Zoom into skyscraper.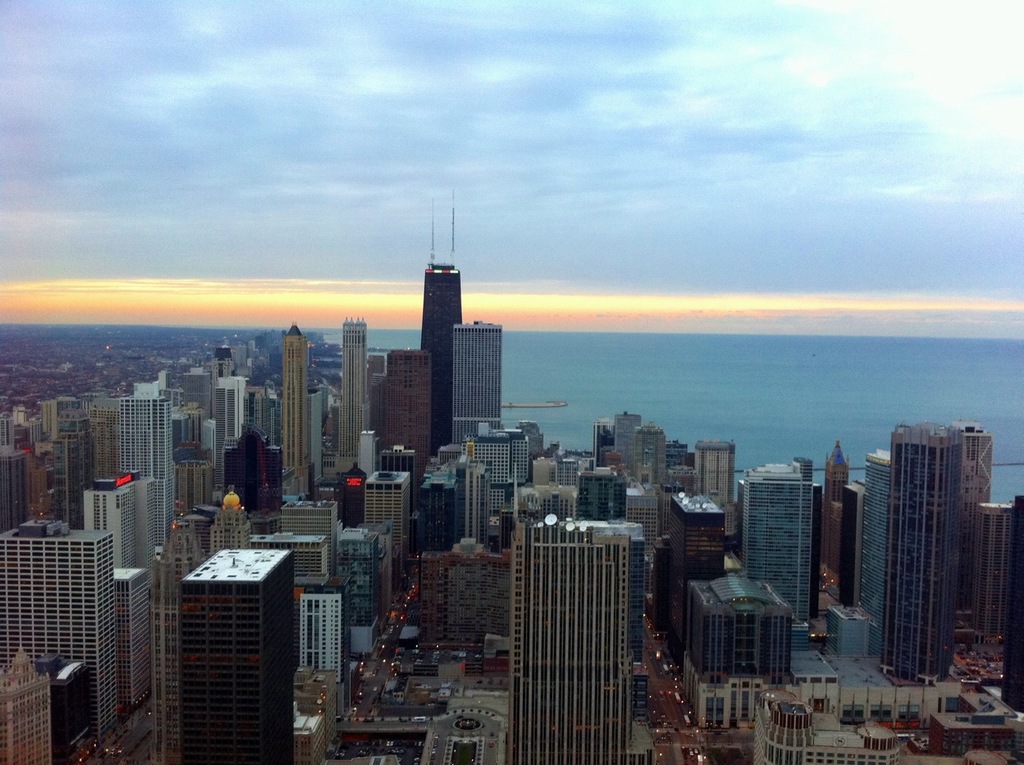
Zoom target: <region>416, 190, 464, 460</region>.
